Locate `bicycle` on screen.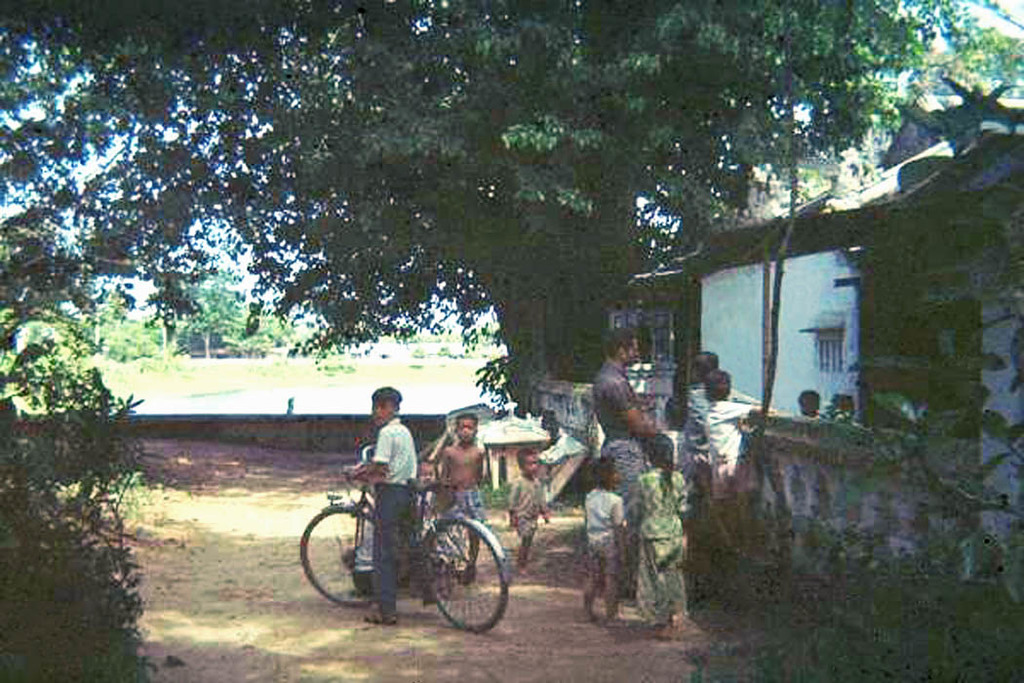
On screen at rect(306, 440, 504, 630).
